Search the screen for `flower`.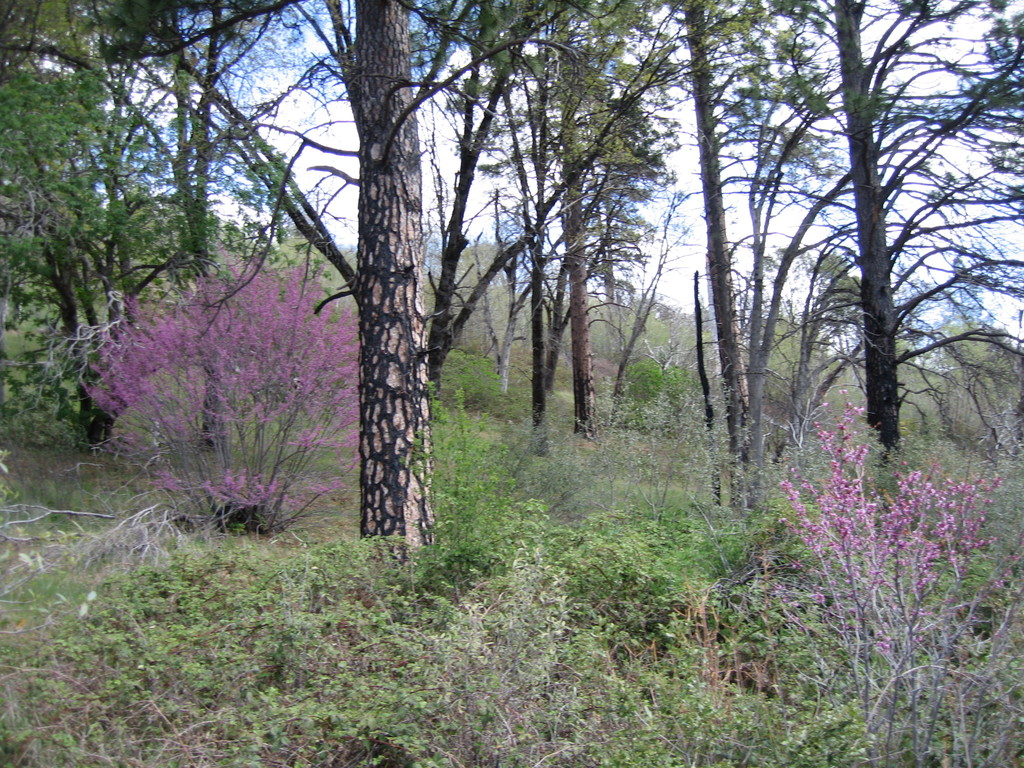
Found at locate(83, 238, 369, 532).
